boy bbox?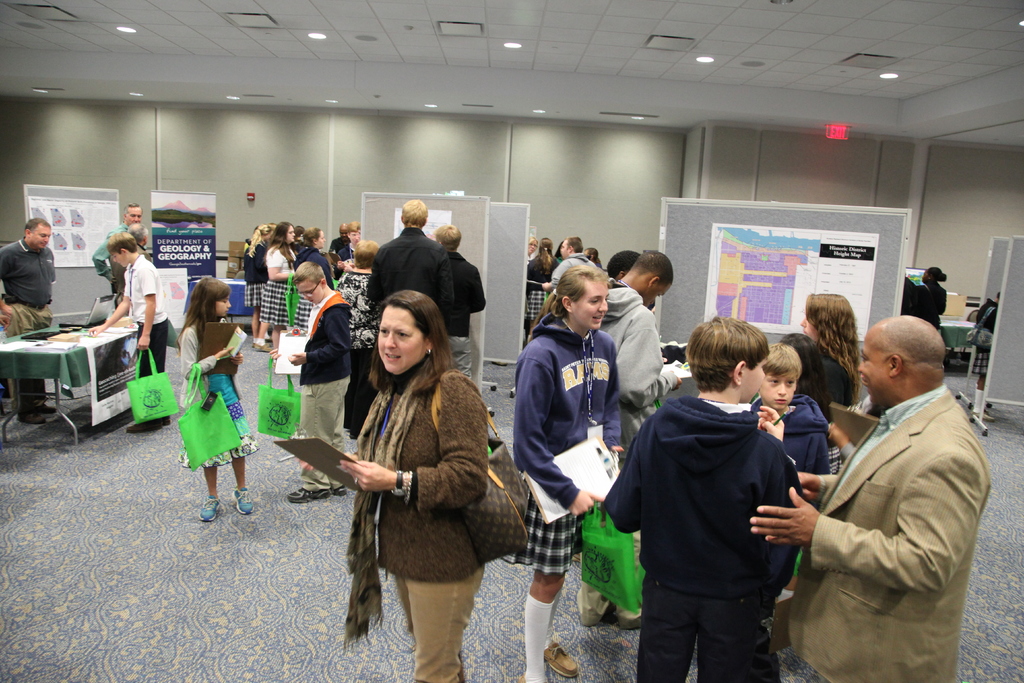
select_region(333, 238, 383, 449)
